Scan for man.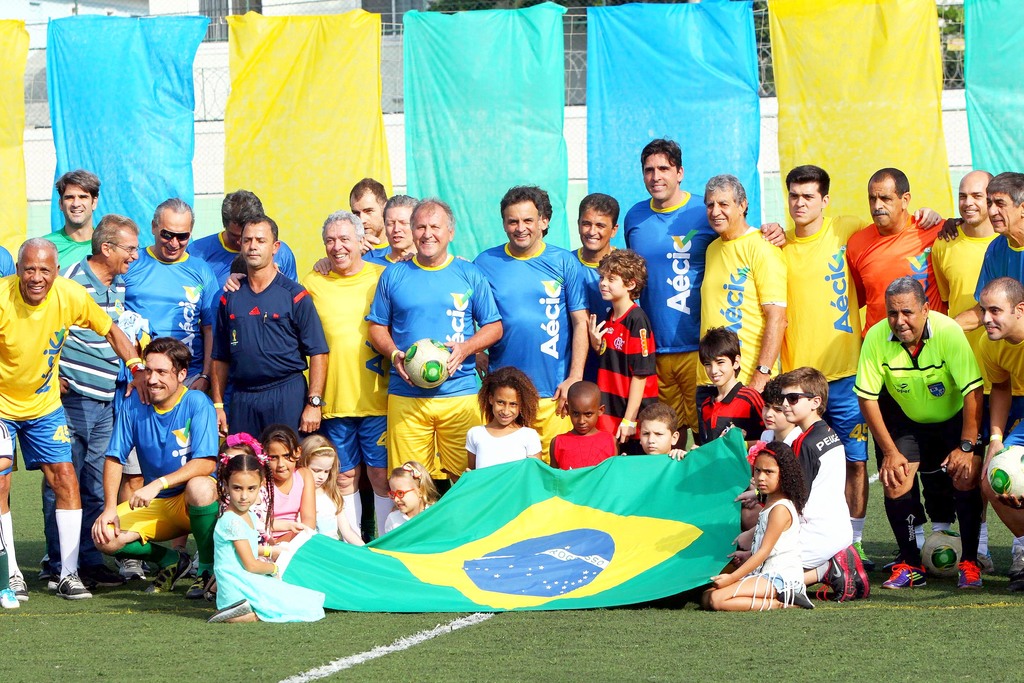
Scan result: [left=778, top=165, right=942, bottom=563].
